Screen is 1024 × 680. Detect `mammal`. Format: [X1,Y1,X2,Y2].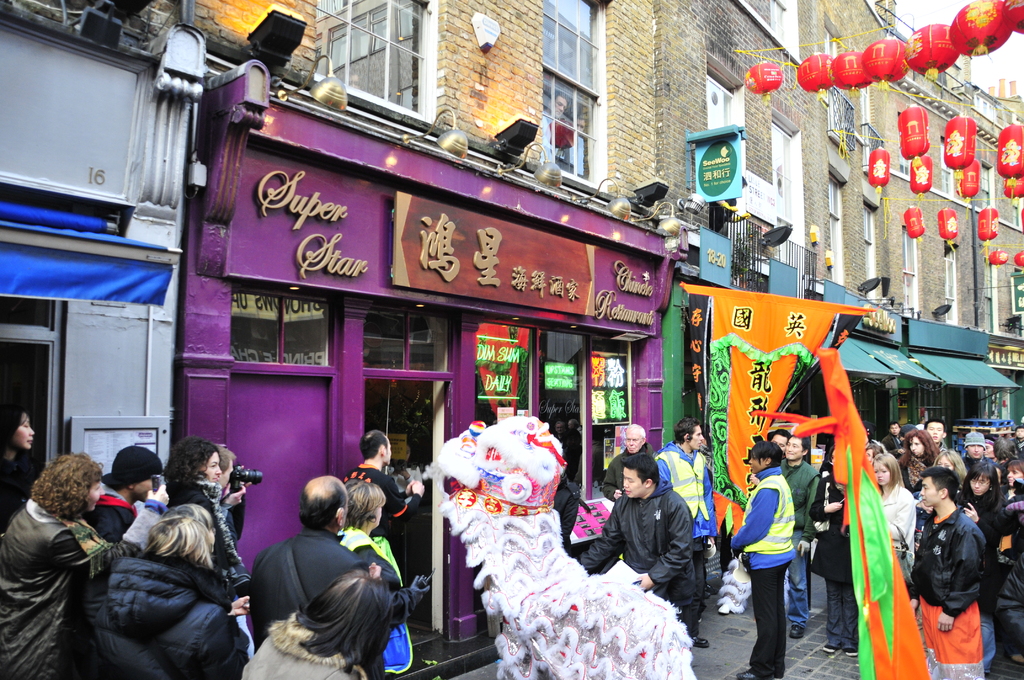
[982,433,996,462].
